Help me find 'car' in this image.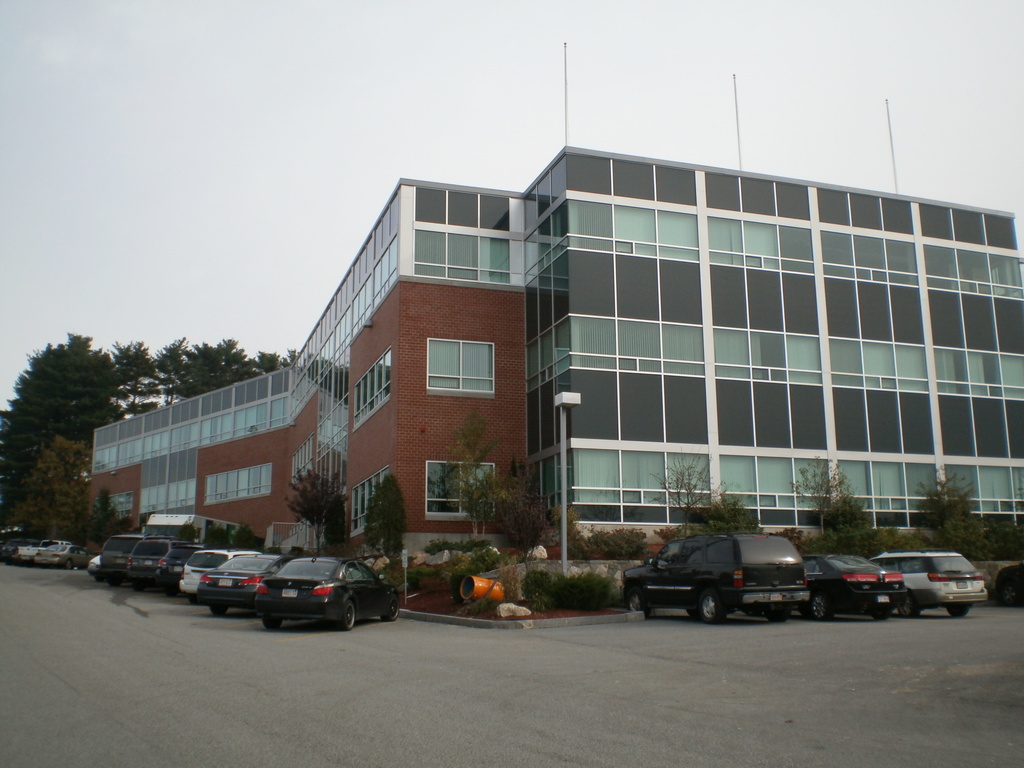
Found it: 33 547 97 570.
